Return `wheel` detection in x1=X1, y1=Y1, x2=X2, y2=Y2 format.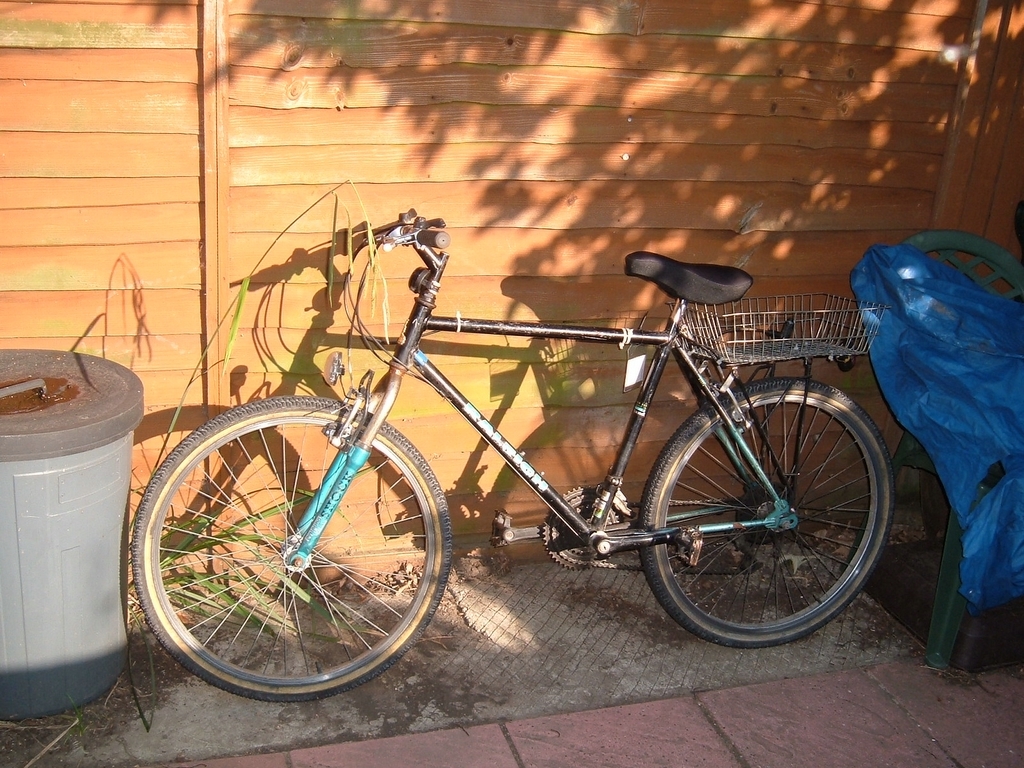
x1=649, y1=379, x2=890, y2=647.
